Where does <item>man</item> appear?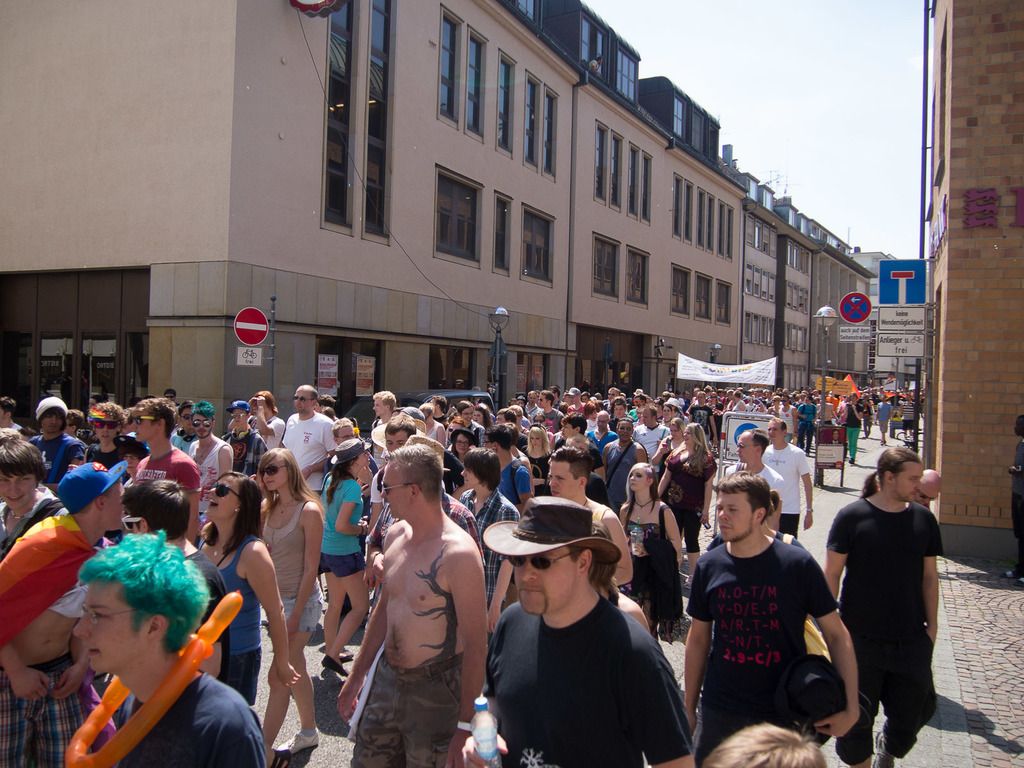
Appears at left=471, top=487, right=696, bottom=767.
